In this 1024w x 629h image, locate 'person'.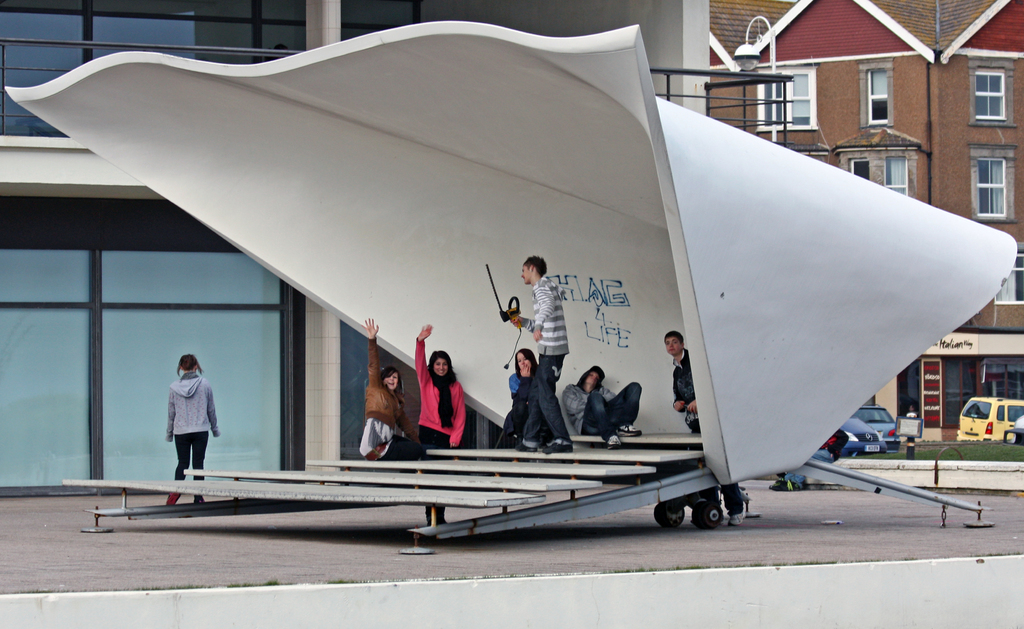
Bounding box: box=[502, 346, 546, 447].
